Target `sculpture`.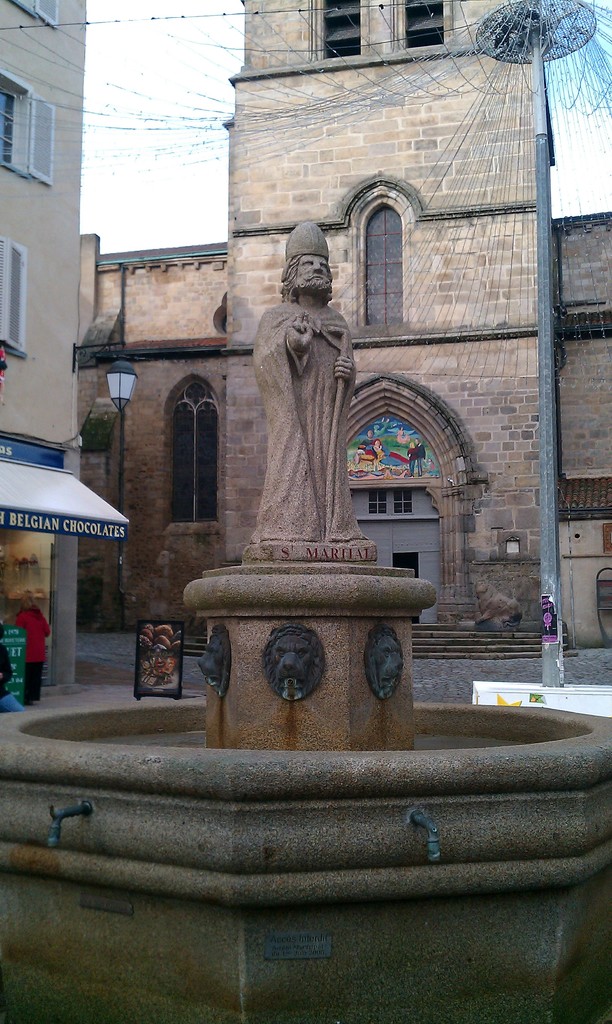
Target region: bbox(204, 209, 403, 582).
